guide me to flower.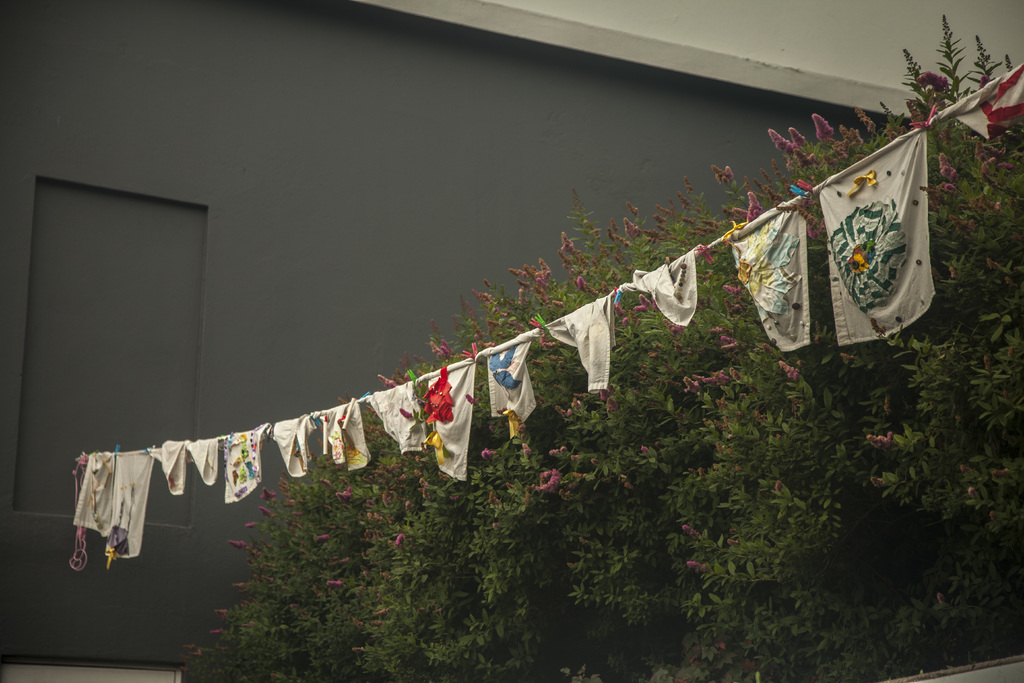
Guidance: 243 520 257 531.
